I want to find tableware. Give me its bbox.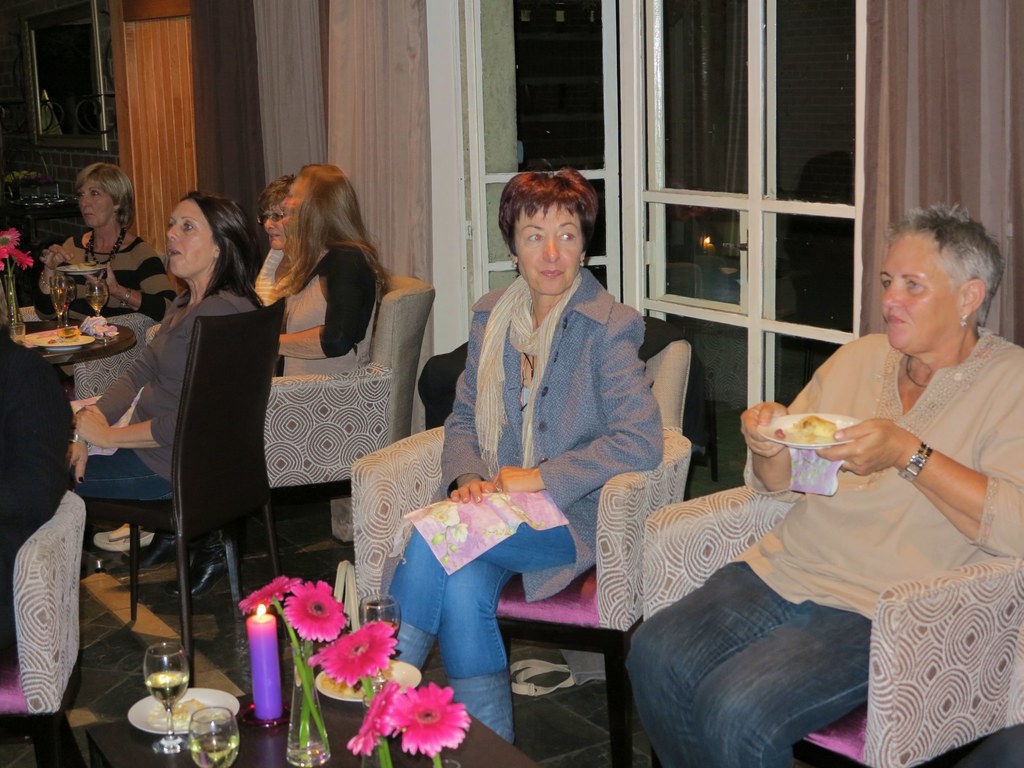
x1=55 y1=274 x2=66 y2=328.
